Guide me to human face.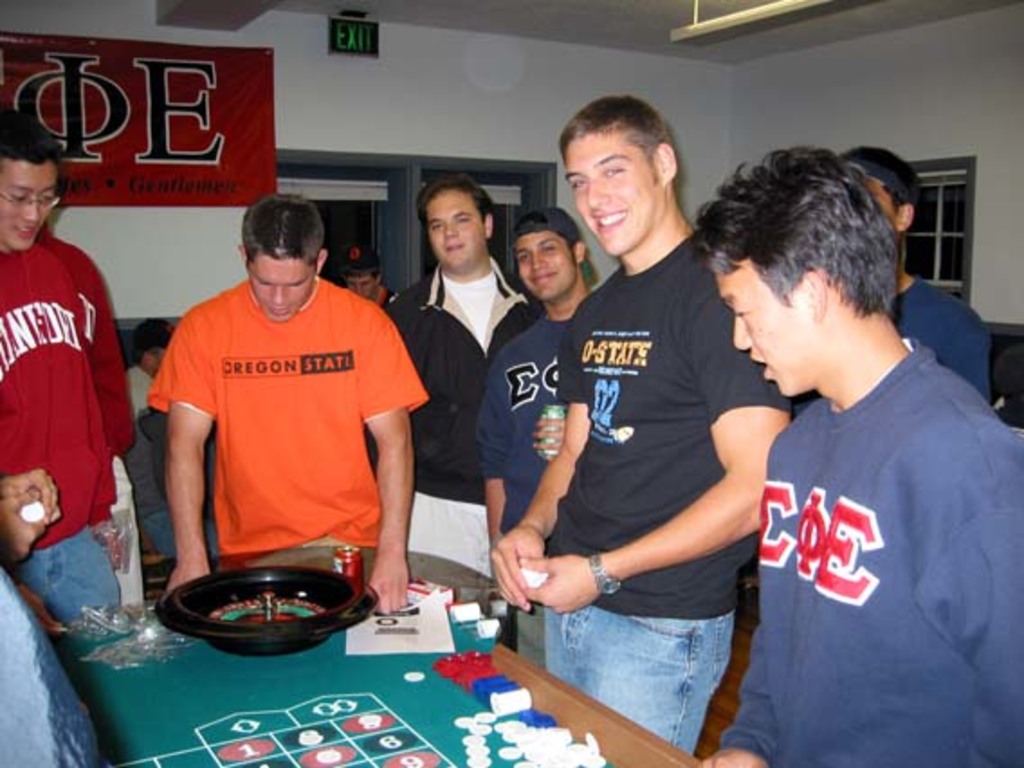
Guidance: [710, 256, 826, 386].
